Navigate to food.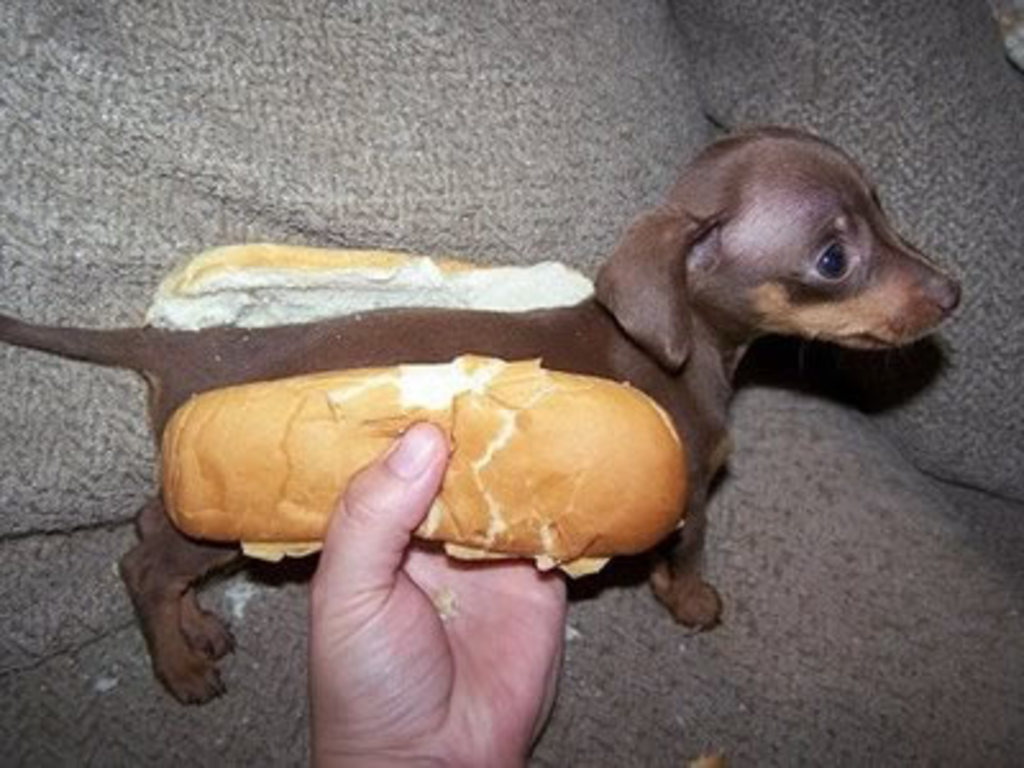
Navigation target: box=[136, 243, 607, 328].
